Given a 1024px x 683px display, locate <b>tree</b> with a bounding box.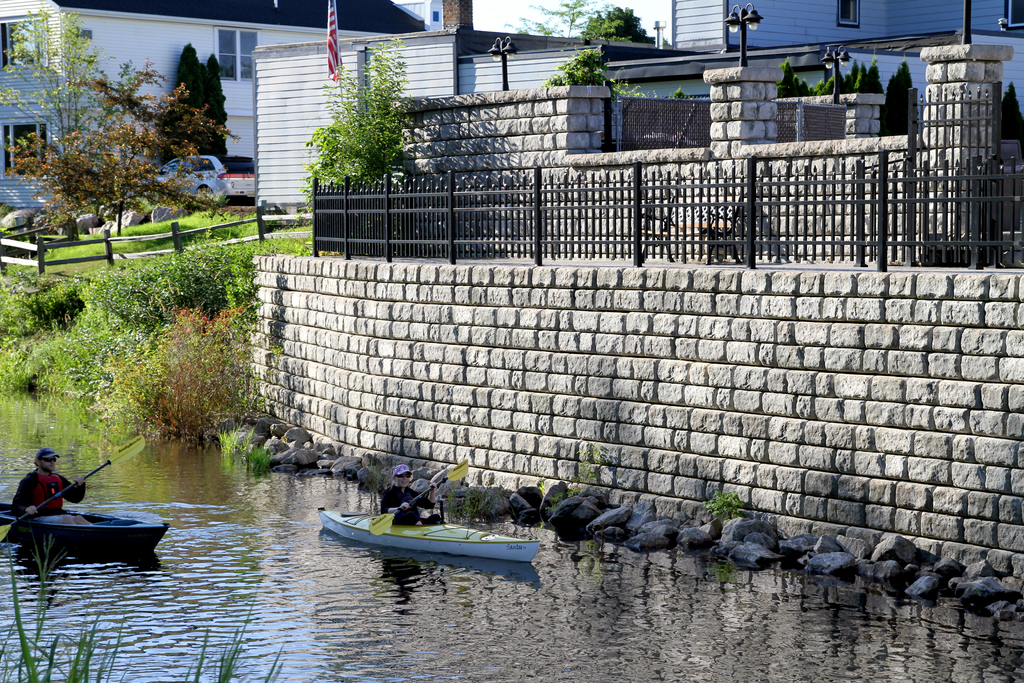
Located: <region>1001, 73, 1023, 142</region>.
